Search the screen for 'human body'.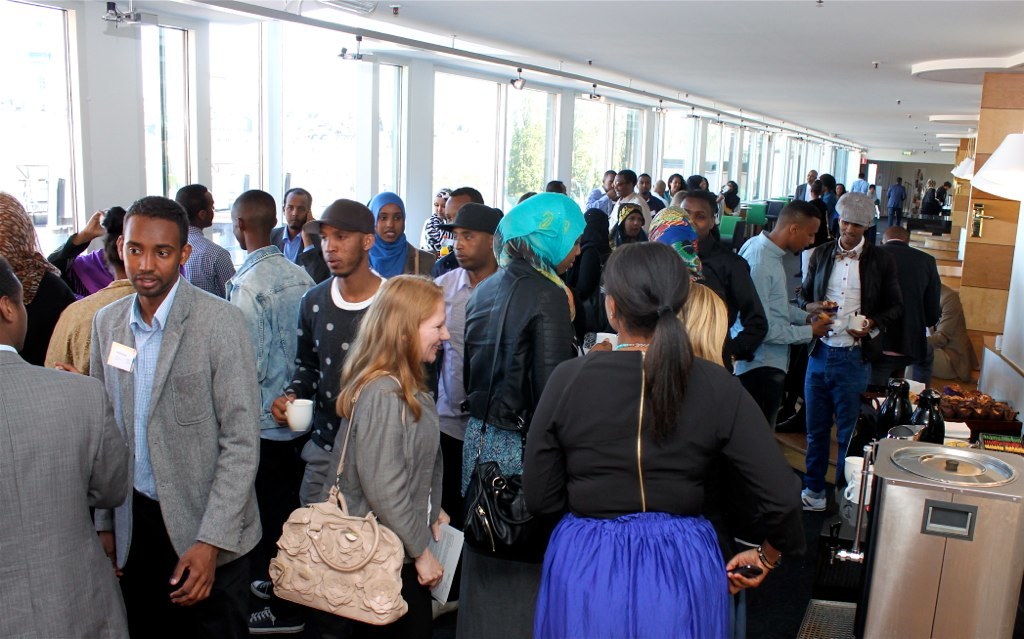
Found at 729/234/837/429.
